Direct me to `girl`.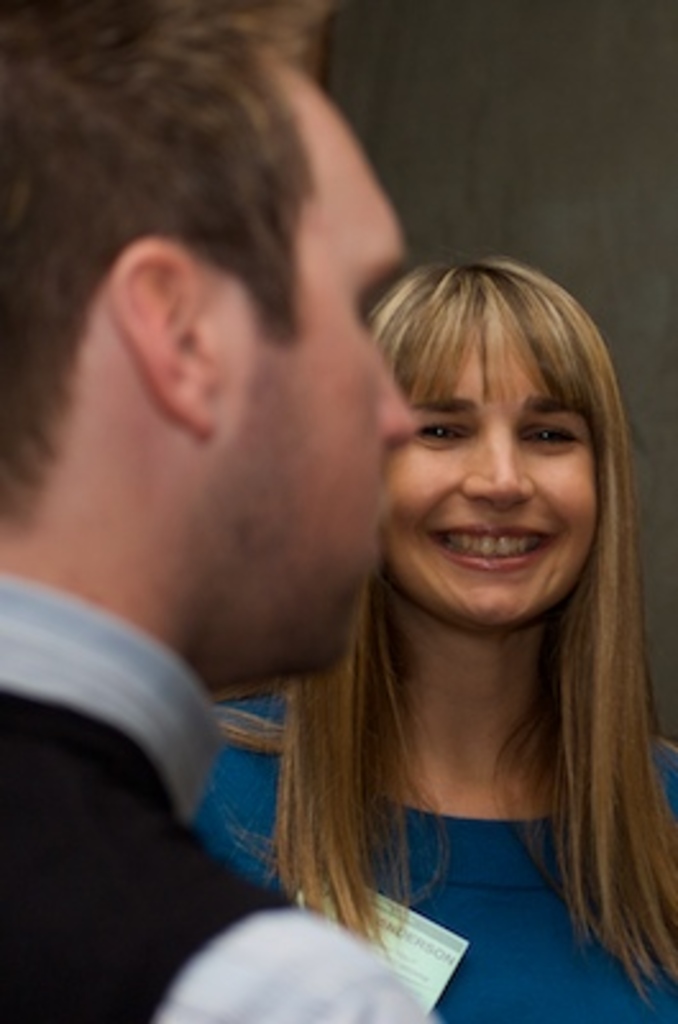
Direction: Rect(200, 259, 675, 1021).
